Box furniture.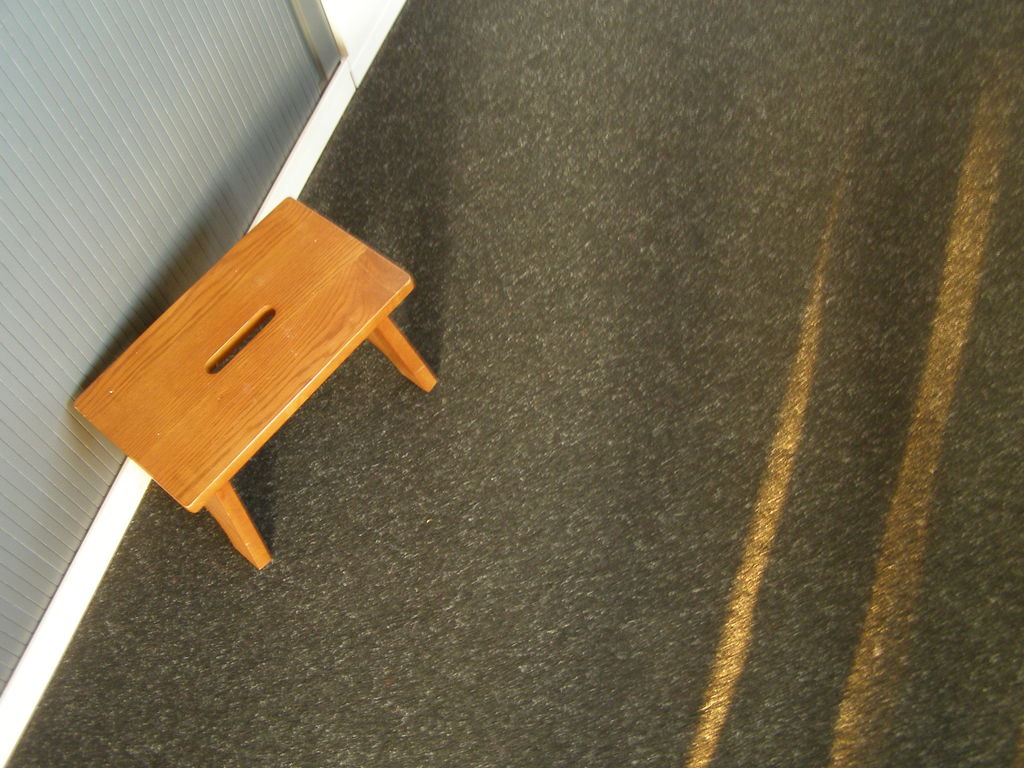
select_region(71, 195, 439, 566).
